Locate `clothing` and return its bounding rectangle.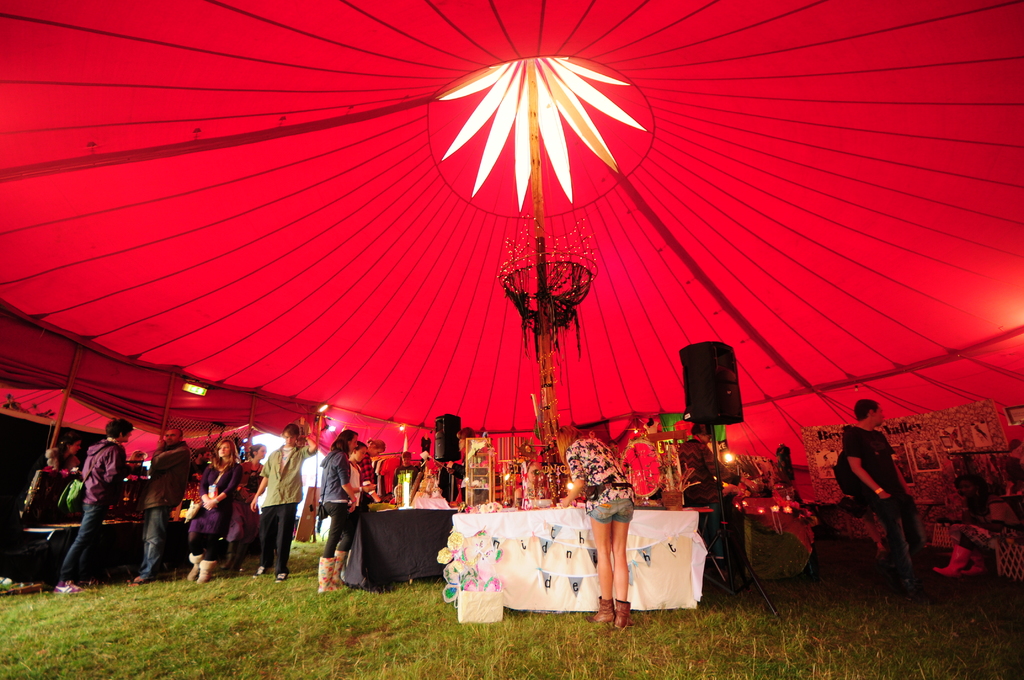
<box>230,459,262,546</box>.
